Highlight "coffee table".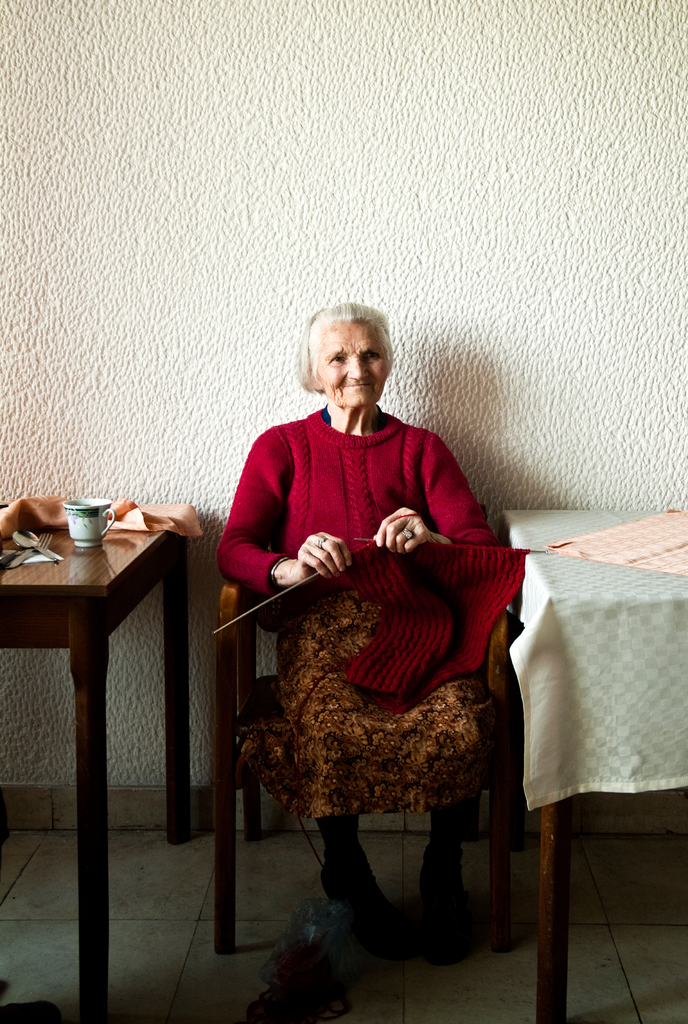
Highlighted region: 0,501,191,1023.
